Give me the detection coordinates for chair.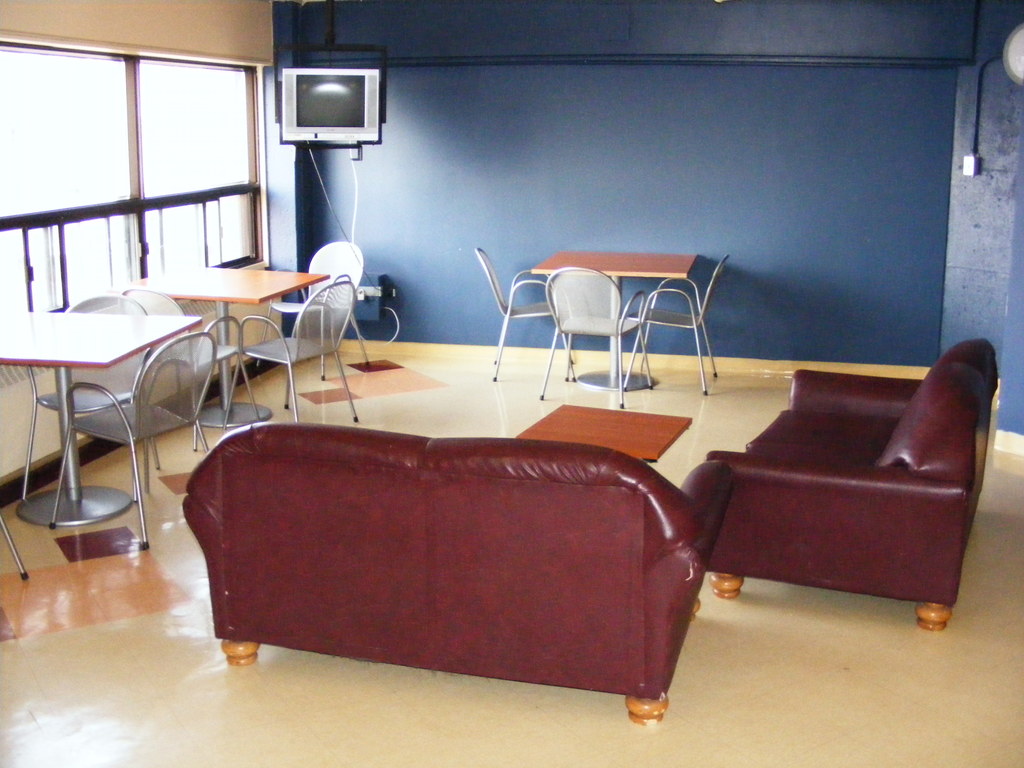
[left=47, top=333, right=216, bottom=549].
